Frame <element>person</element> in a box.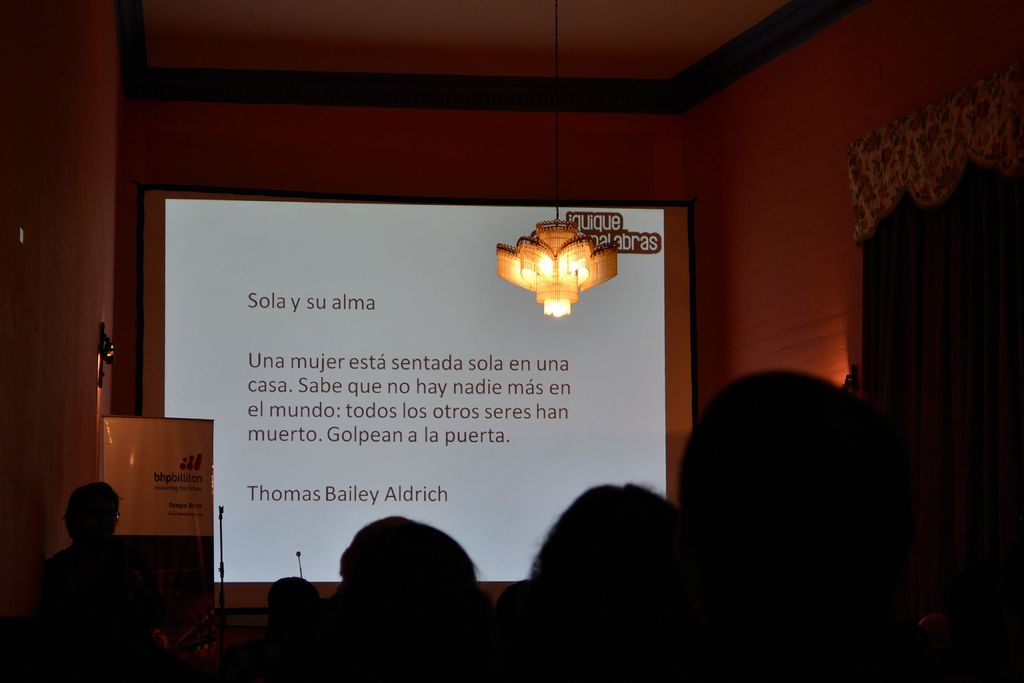
box(44, 481, 134, 627).
